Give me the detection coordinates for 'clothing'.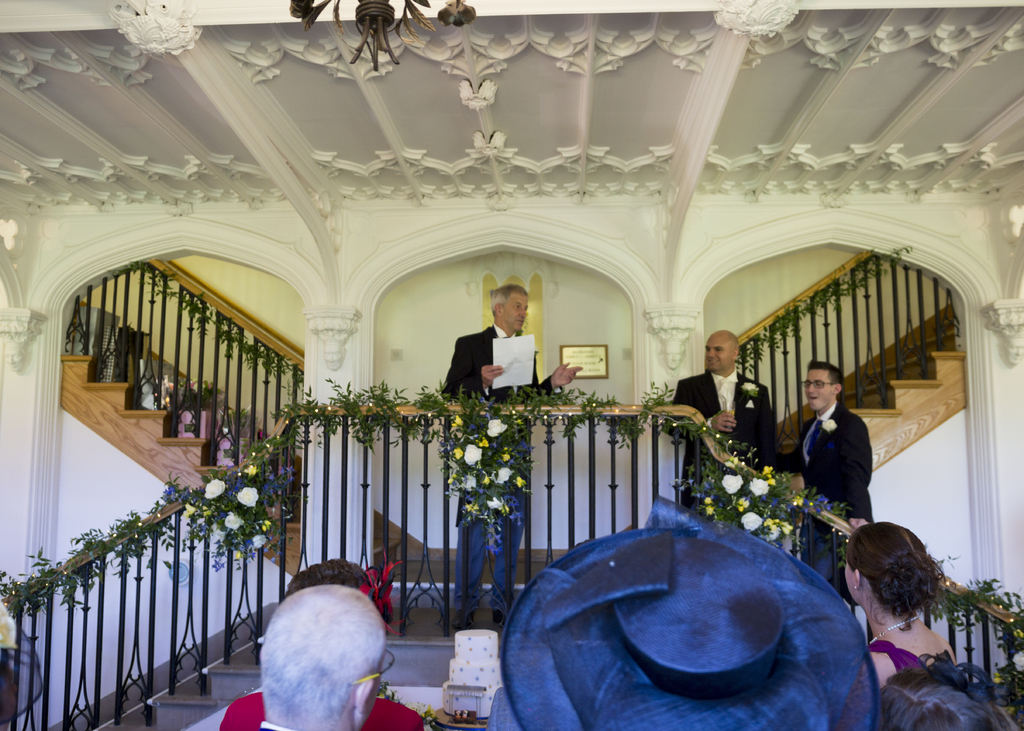
(x1=221, y1=695, x2=426, y2=730).
